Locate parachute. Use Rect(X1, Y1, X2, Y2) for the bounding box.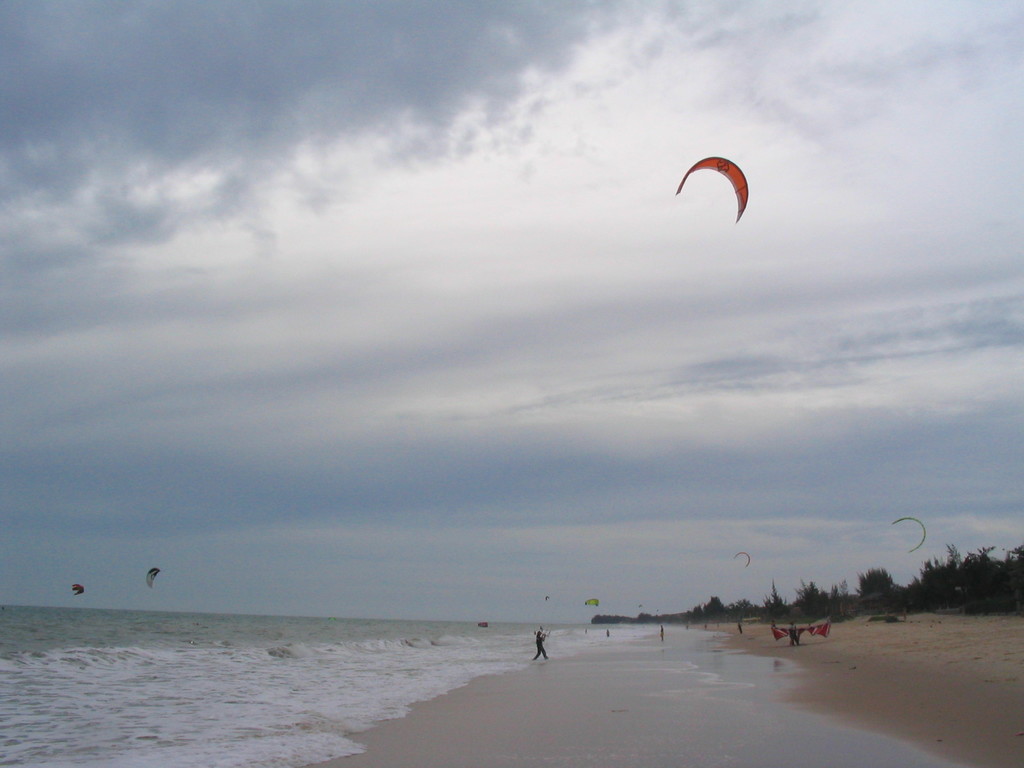
Rect(676, 156, 751, 215).
